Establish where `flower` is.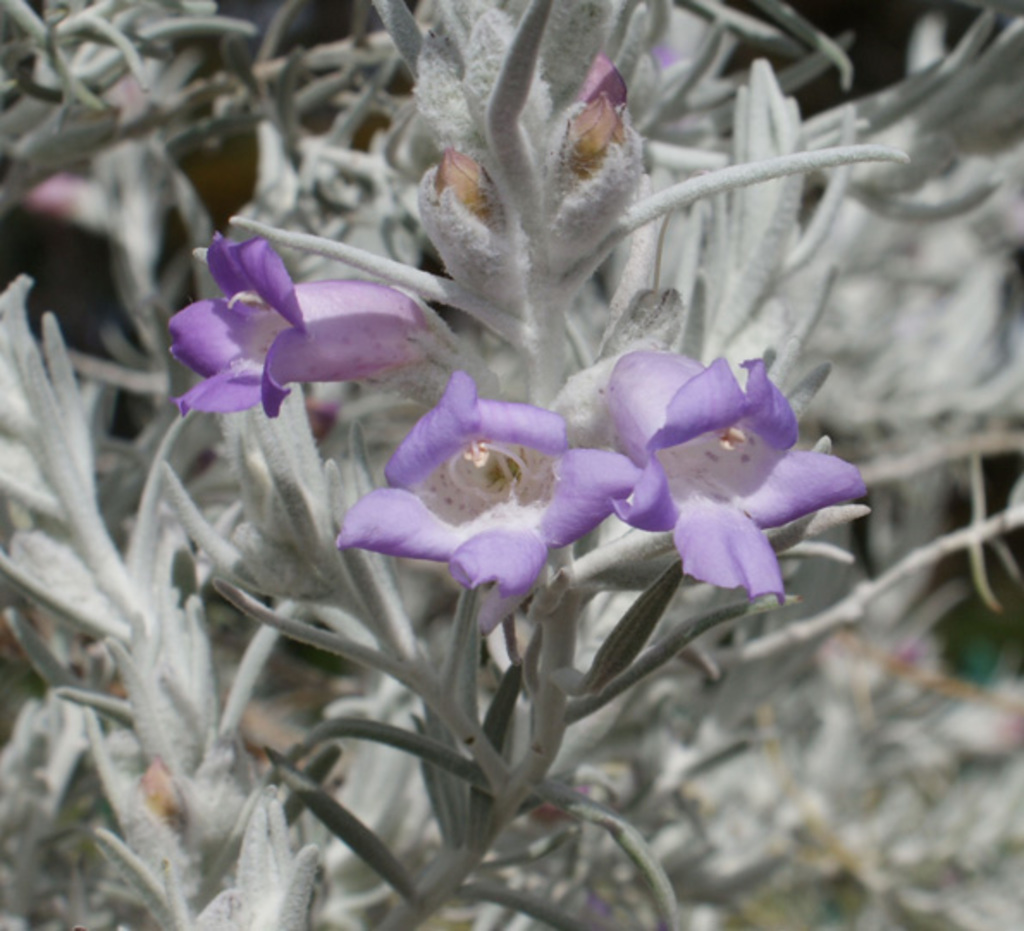
Established at select_region(434, 150, 506, 234).
